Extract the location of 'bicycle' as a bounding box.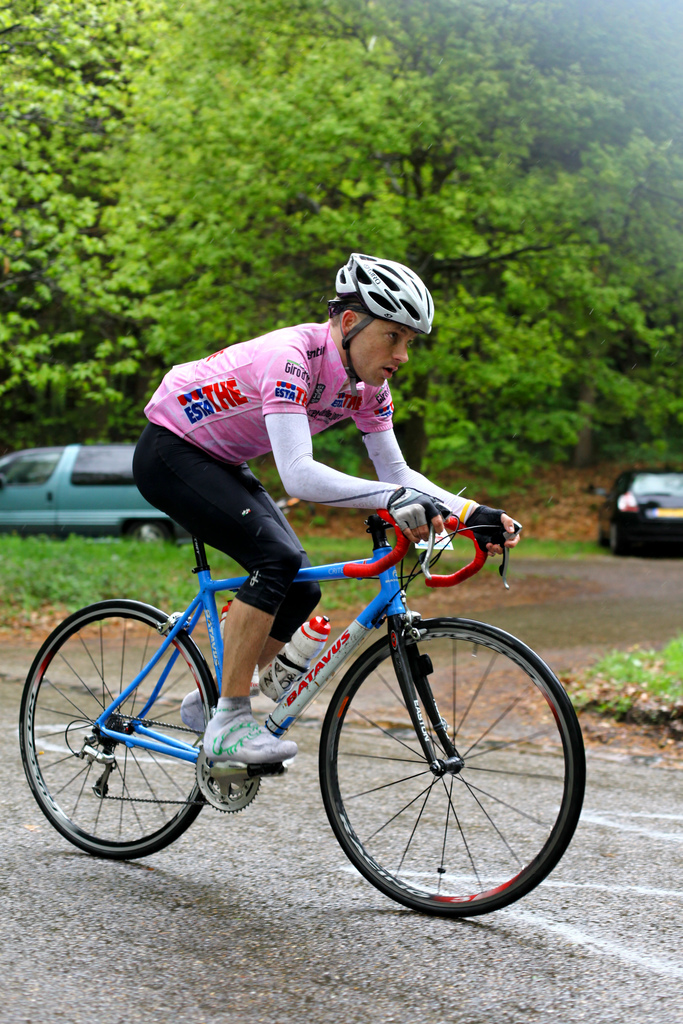
pyautogui.locateOnScreen(19, 486, 586, 913).
